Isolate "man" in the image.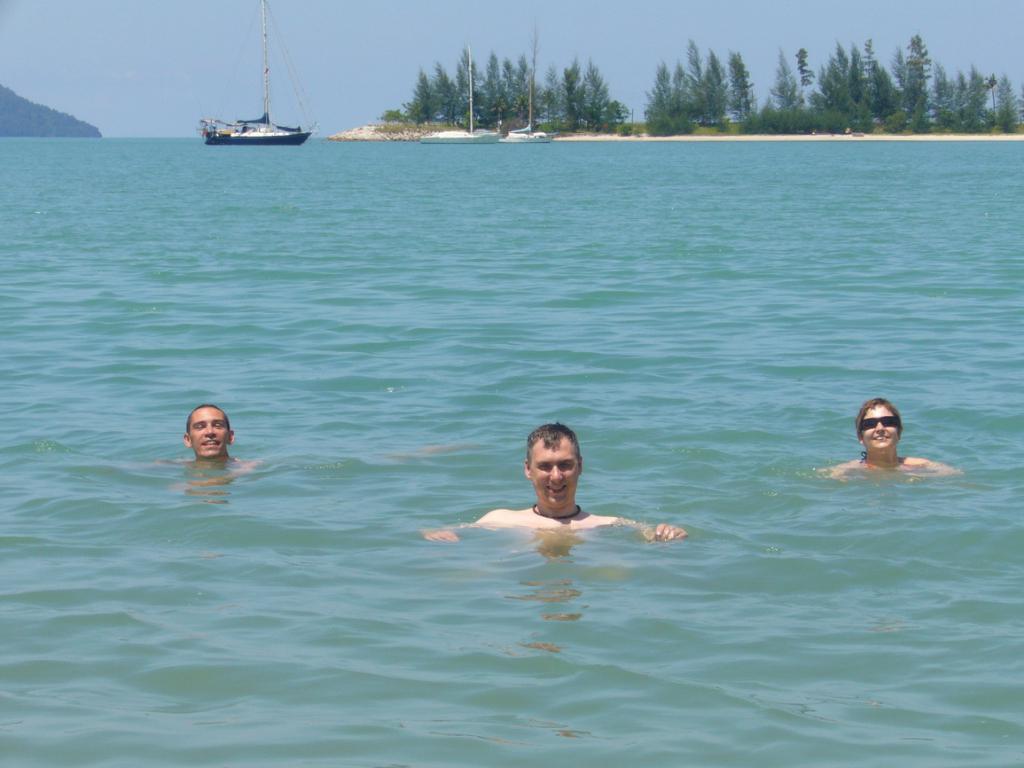
Isolated region: (416,414,685,565).
